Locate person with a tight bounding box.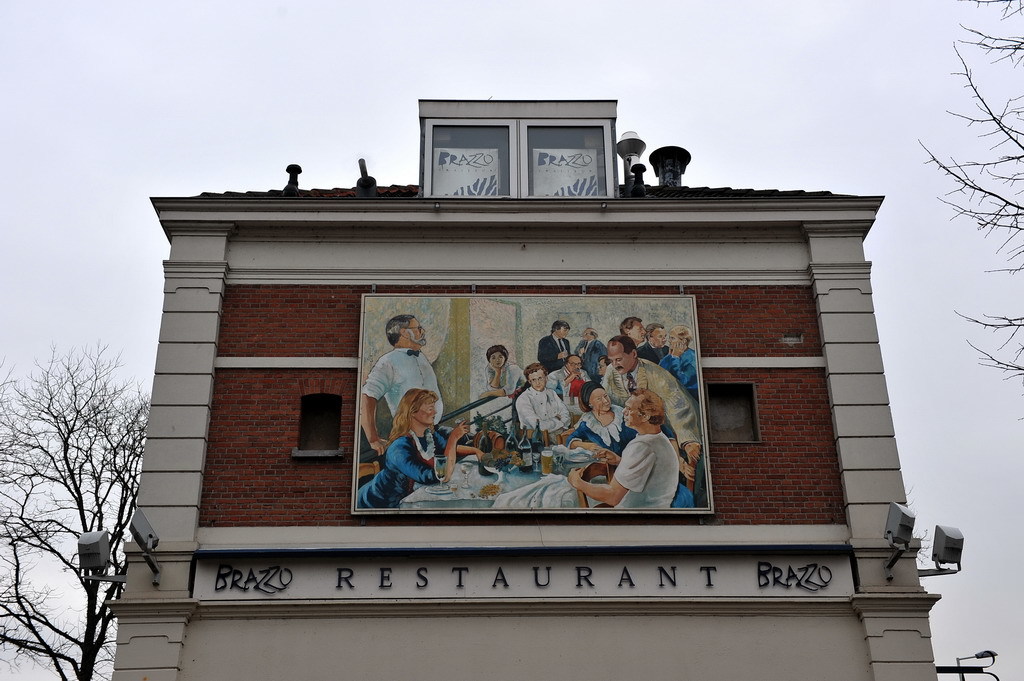
<bbox>485, 346, 531, 401</bbox>.
